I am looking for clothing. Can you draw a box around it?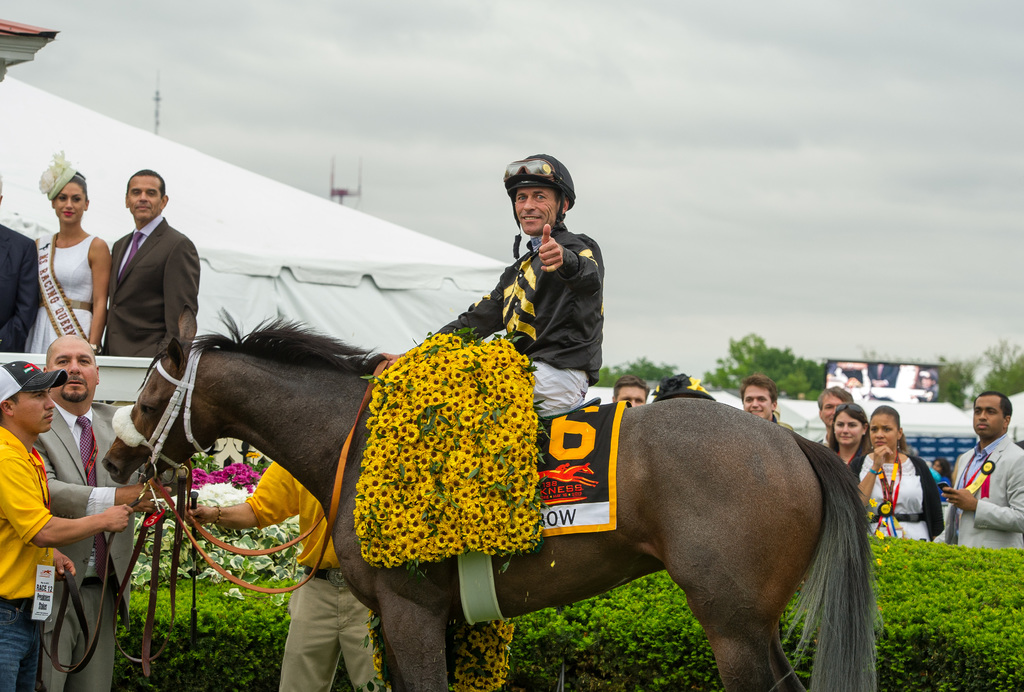
Sure, the bounding box is x1=33 y1=401 x2=175 y2=691.
